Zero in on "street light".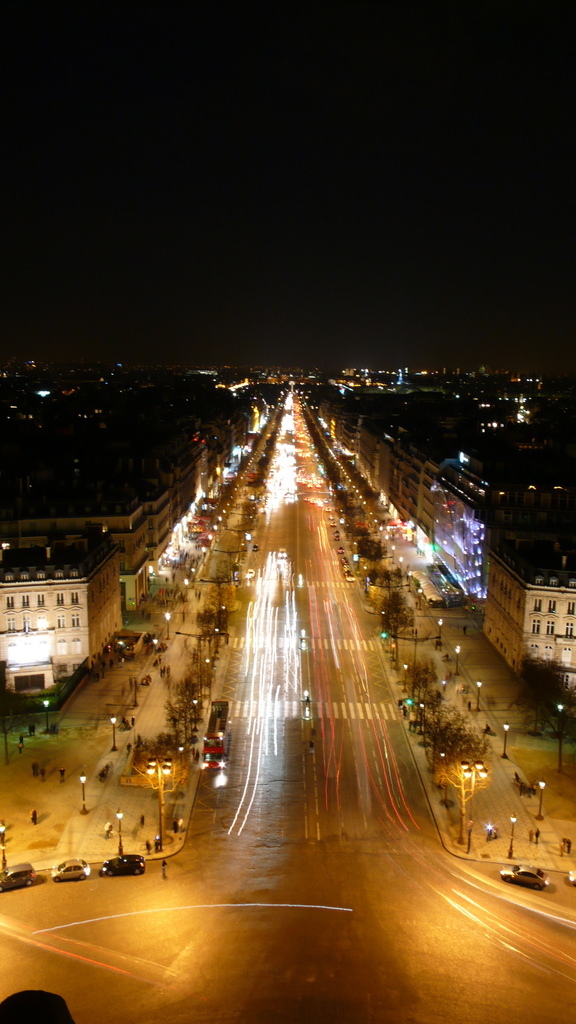
Zeroed in: 43, 699, 51, 729.
